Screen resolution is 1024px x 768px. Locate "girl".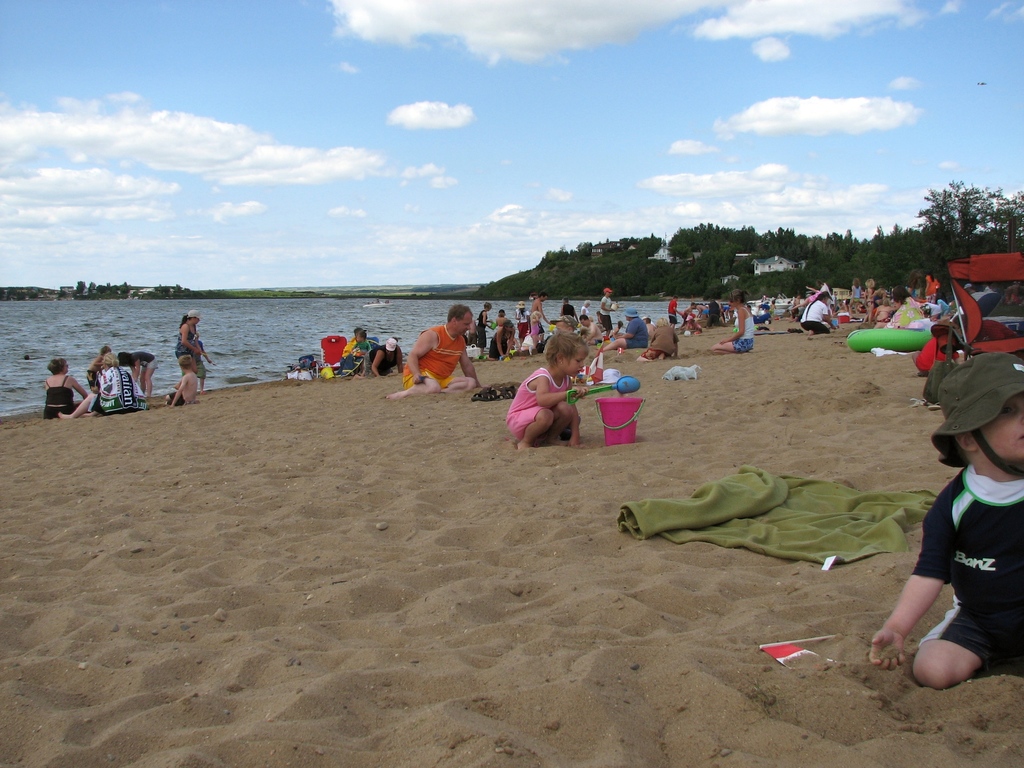
locate(710, 292, 755, 355).
